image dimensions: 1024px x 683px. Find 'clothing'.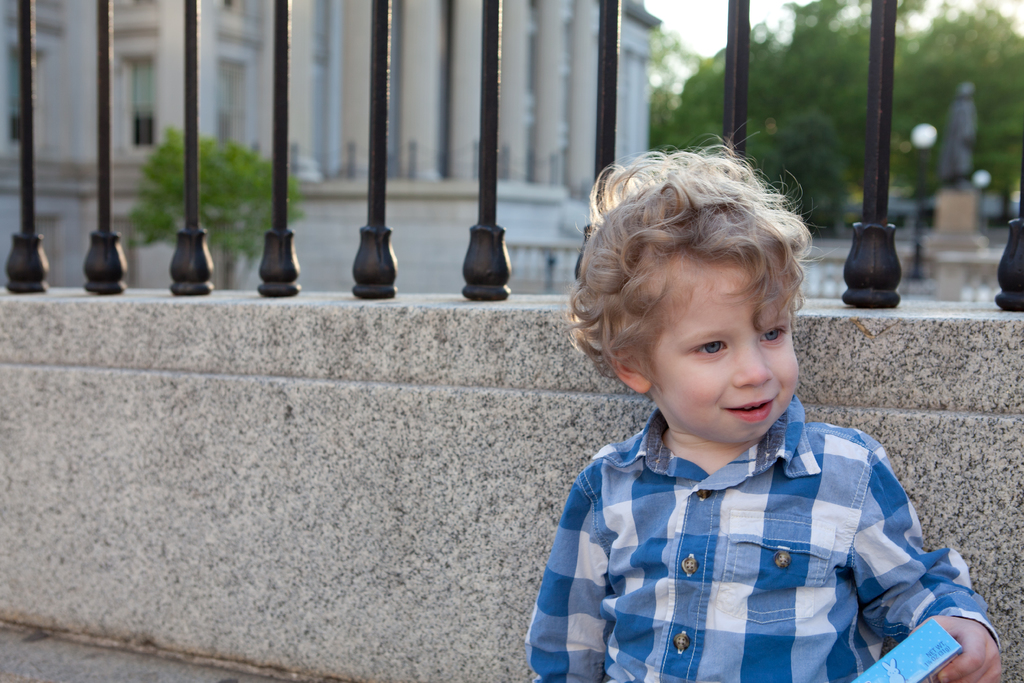
[508, 379, 989, 681].
